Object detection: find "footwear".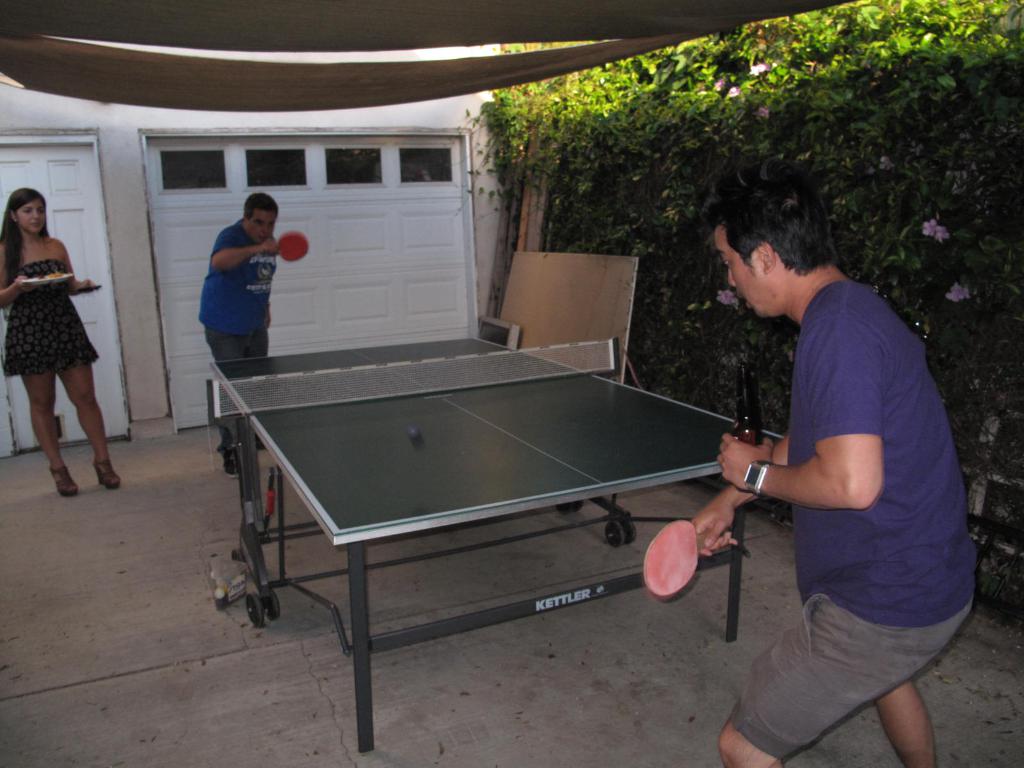
box=[94, 456, 126, 488].
